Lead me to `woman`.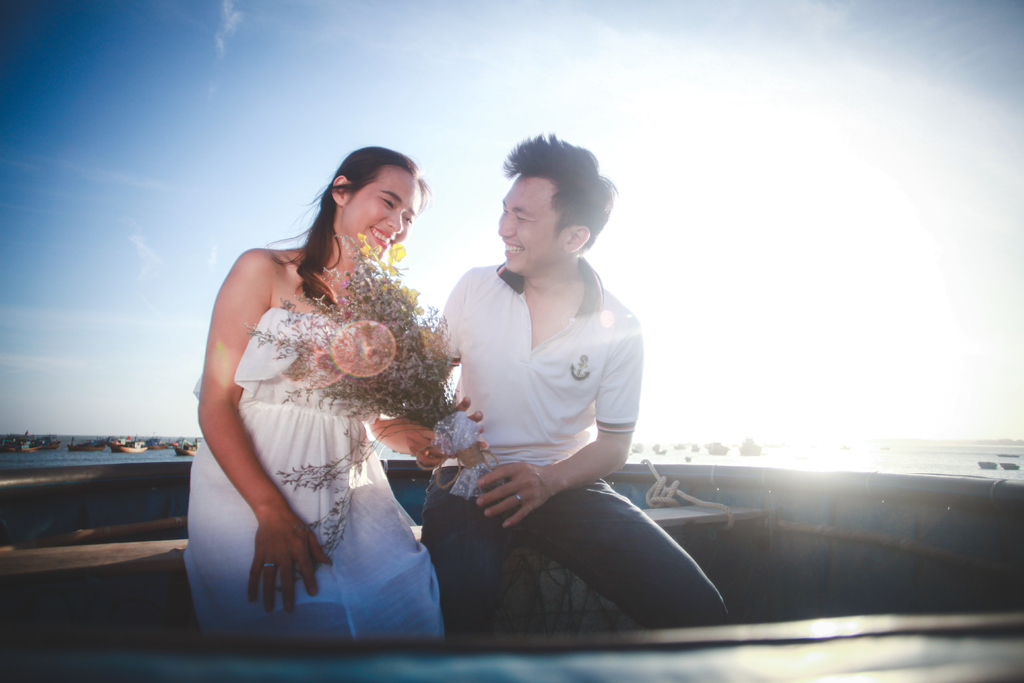
Lead to [left=186, top=106, right=469, bottom=632].
